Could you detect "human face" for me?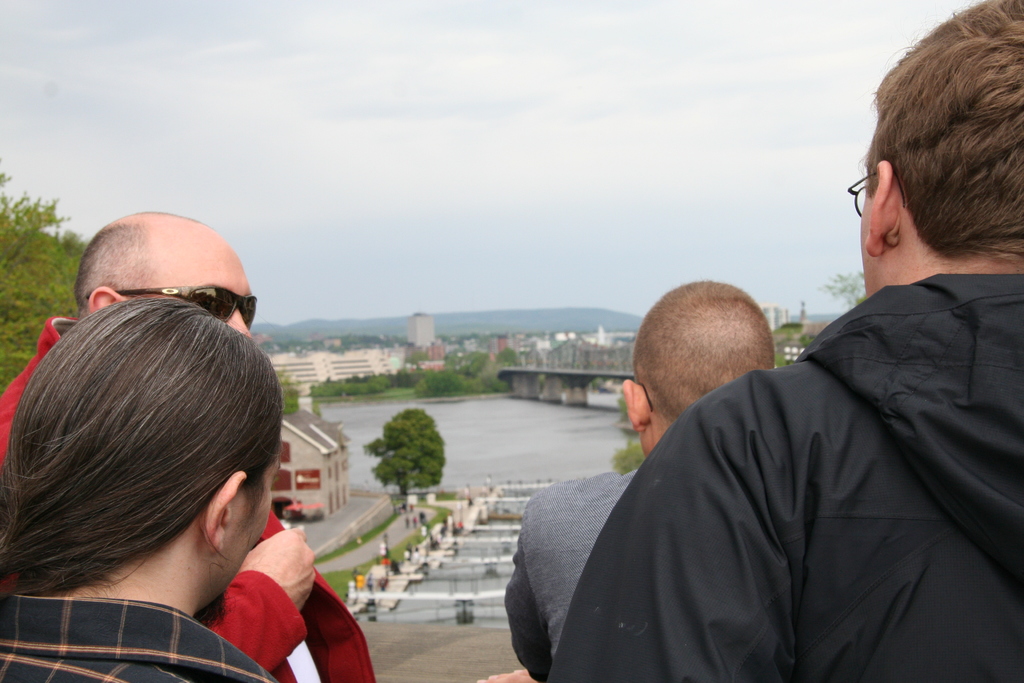
Detection result: bbox=(173, 238, 253, 335).
